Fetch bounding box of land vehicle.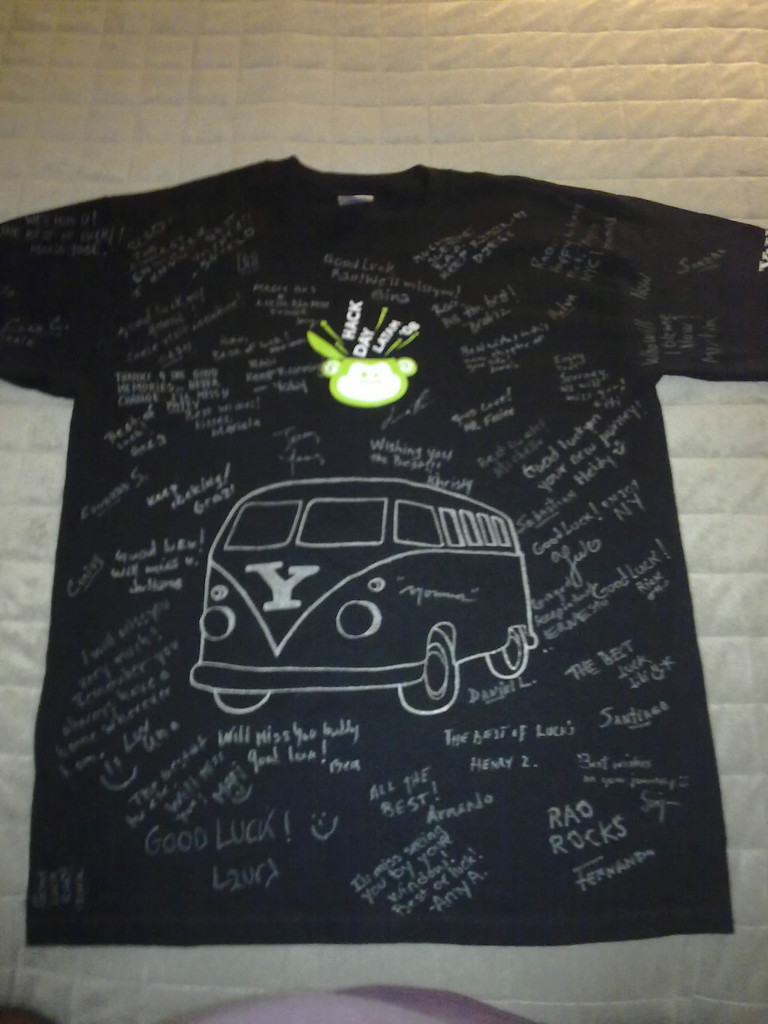
Bbox: <box>173,460,579,759</box>.
